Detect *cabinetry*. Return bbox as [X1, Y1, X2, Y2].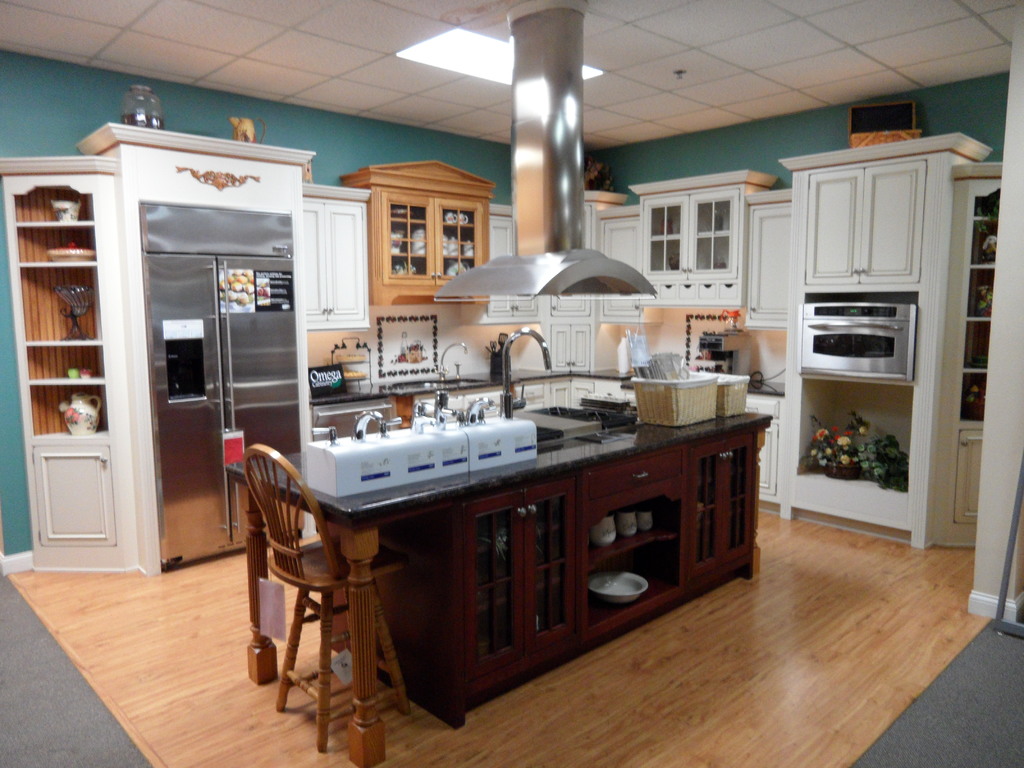
[626, 167, 779, 305].
